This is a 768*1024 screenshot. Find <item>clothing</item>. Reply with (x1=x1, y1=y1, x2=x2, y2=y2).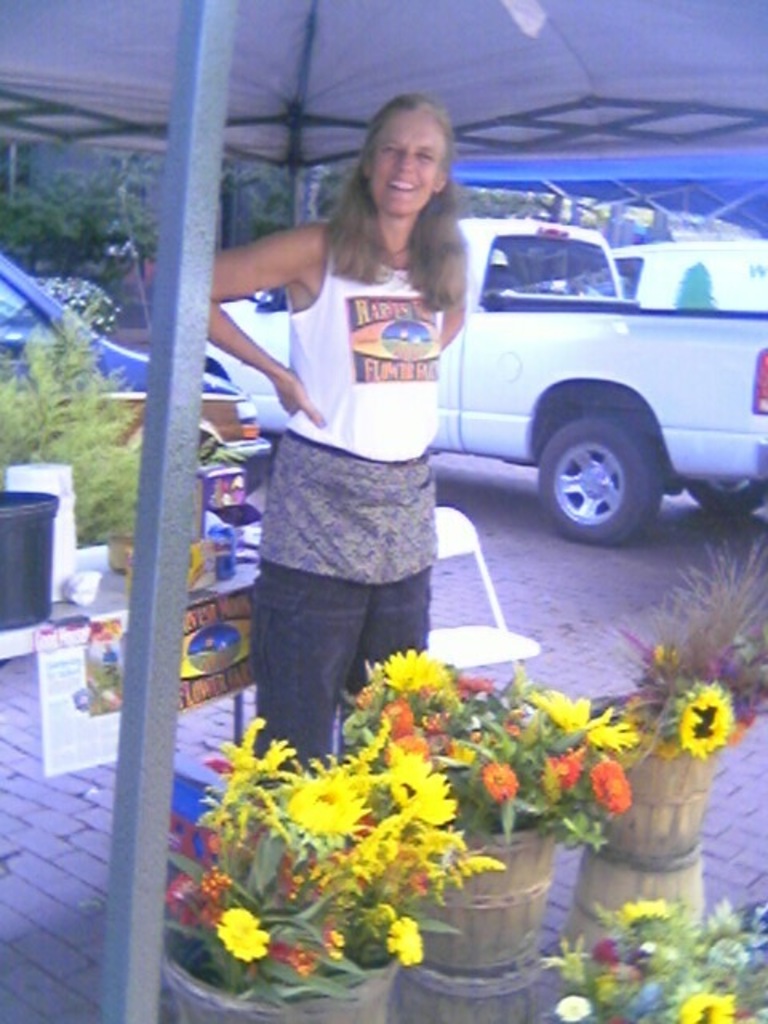
(x1=240, y1=258, x2=434, y2=778).
